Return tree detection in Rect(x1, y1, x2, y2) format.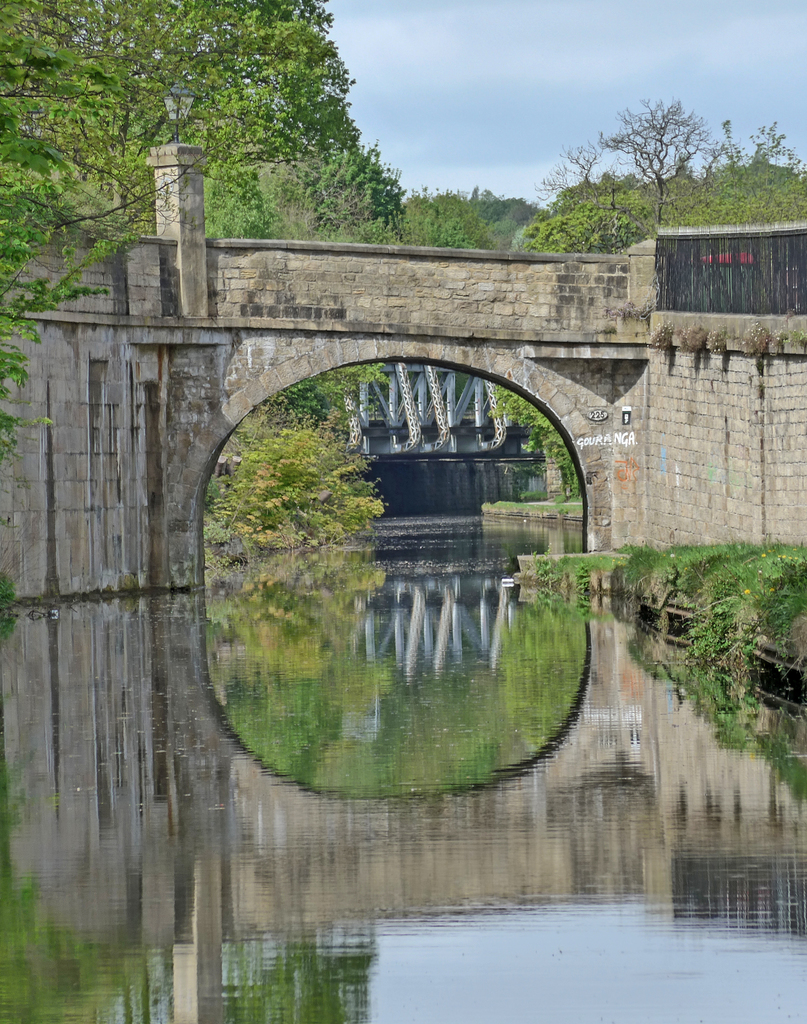
Rect(534, 134, 602, 204).
